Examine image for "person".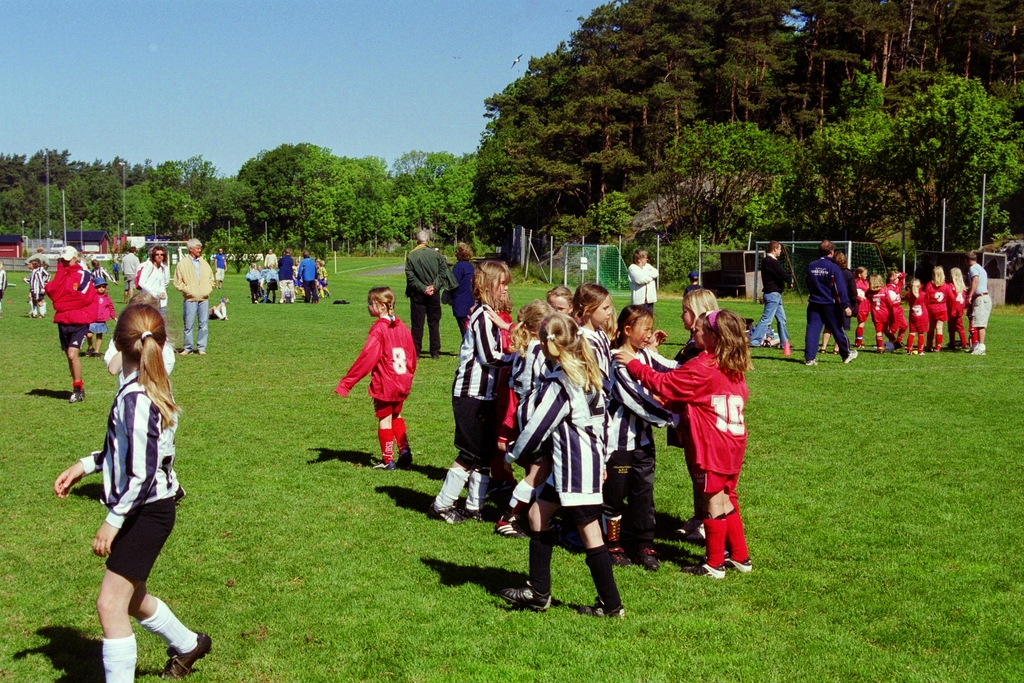
Examination result: 428:261:511:523.
